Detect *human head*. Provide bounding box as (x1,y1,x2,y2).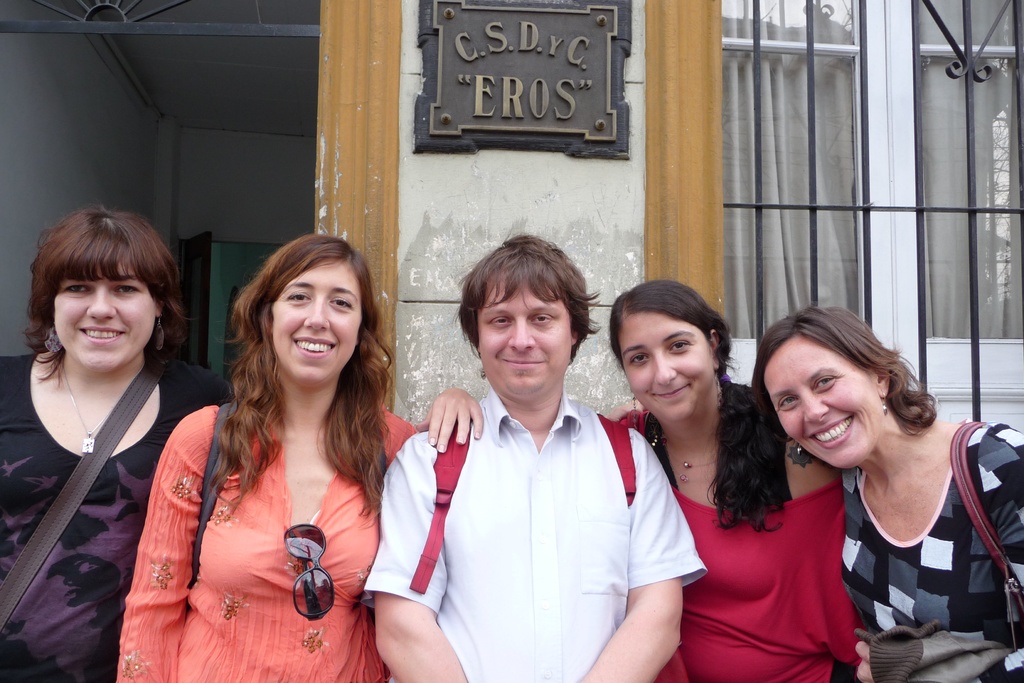
(753,304,885,475).
